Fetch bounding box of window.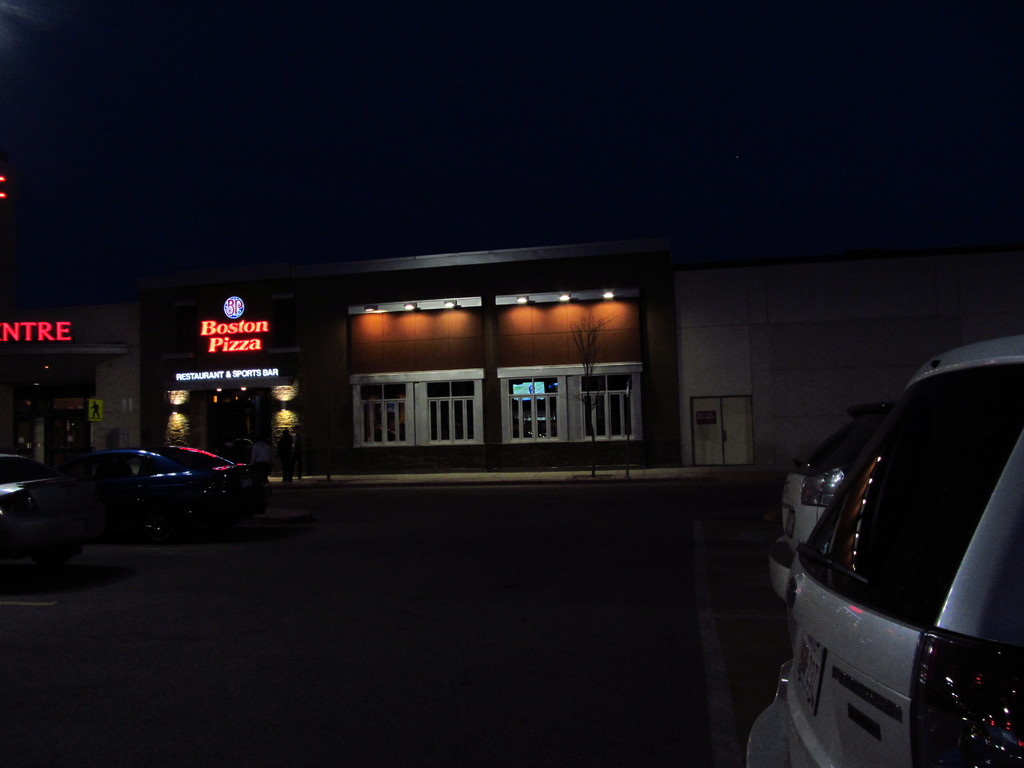
Bbox: x1=355 y1=364 x2=486 y2=451.
